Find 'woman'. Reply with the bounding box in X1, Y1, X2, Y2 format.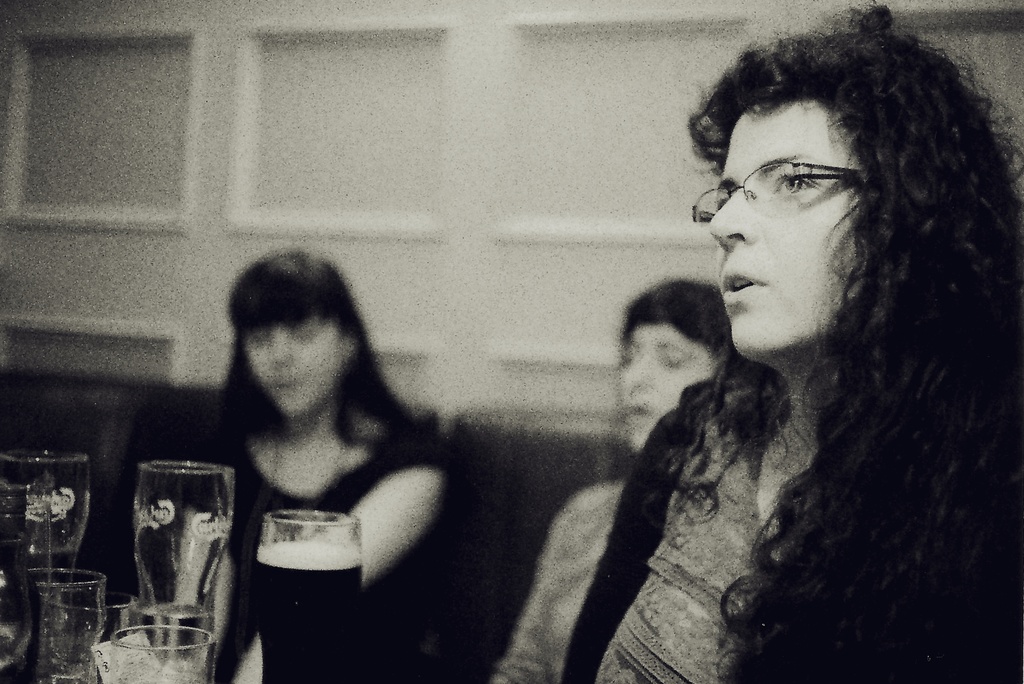
524, 41, 1017, 674.
